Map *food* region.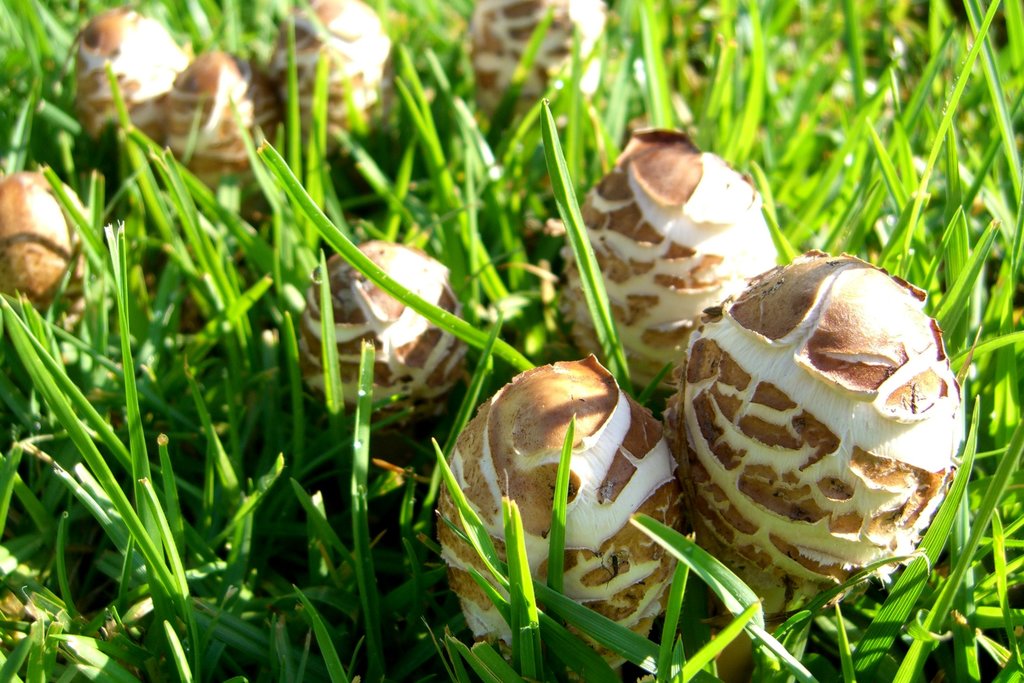
Mapped to crop(562, 126, 778, 391).
